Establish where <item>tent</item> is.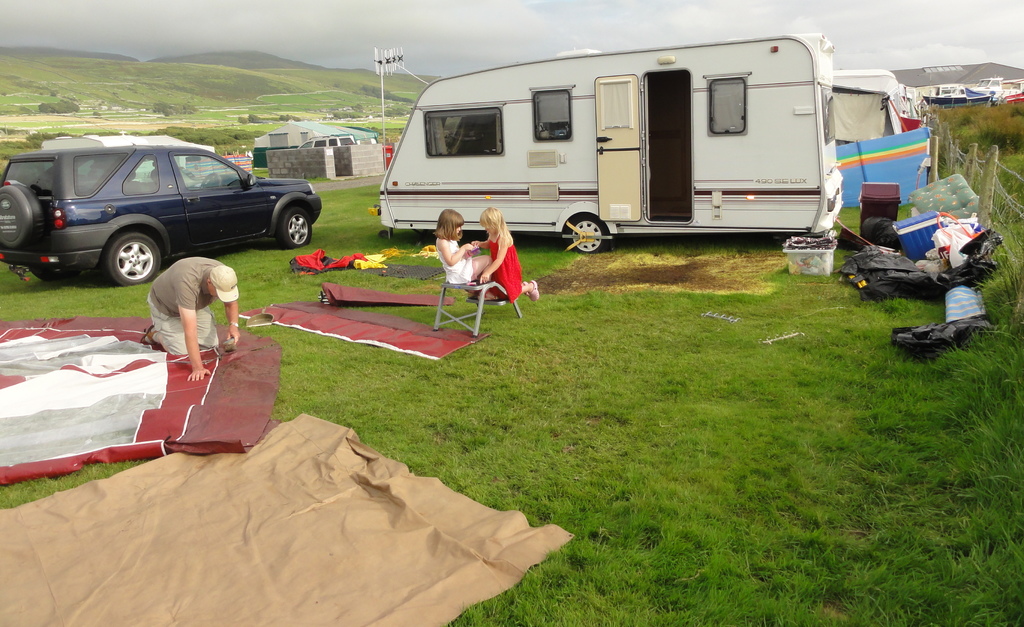
Established at (826,79,900,147).
